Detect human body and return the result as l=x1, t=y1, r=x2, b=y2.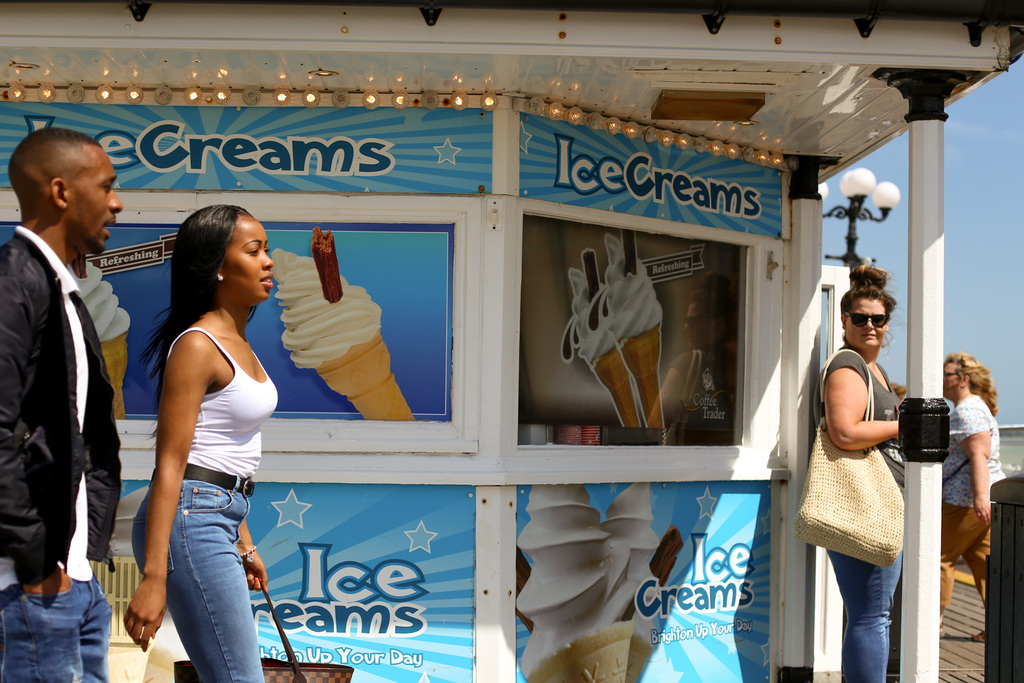
l=935, t=351, r=1006, b=644.
